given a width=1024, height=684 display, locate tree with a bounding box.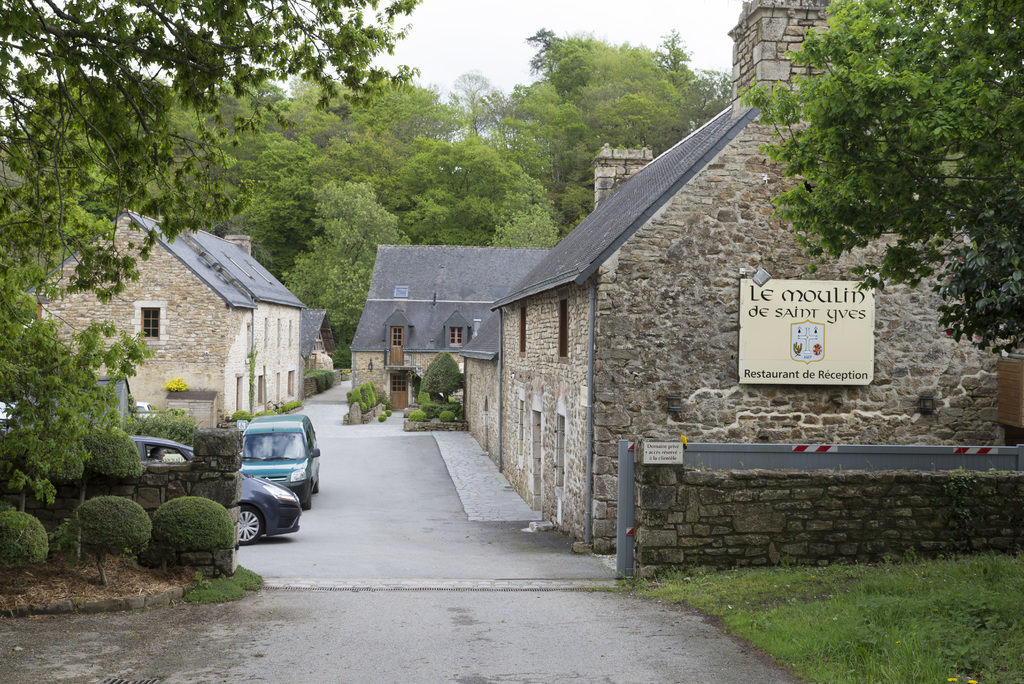
Located: pyautogui.locateOnScreen(741, 0, 1023, 370).
